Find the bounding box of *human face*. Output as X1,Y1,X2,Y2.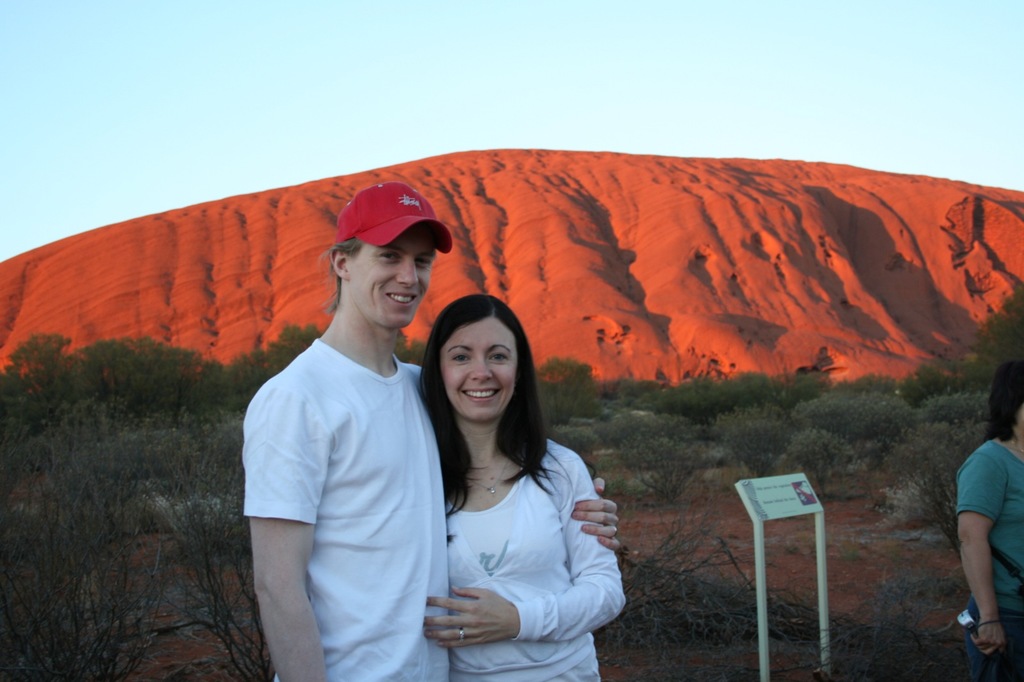
348,226,429,328.
